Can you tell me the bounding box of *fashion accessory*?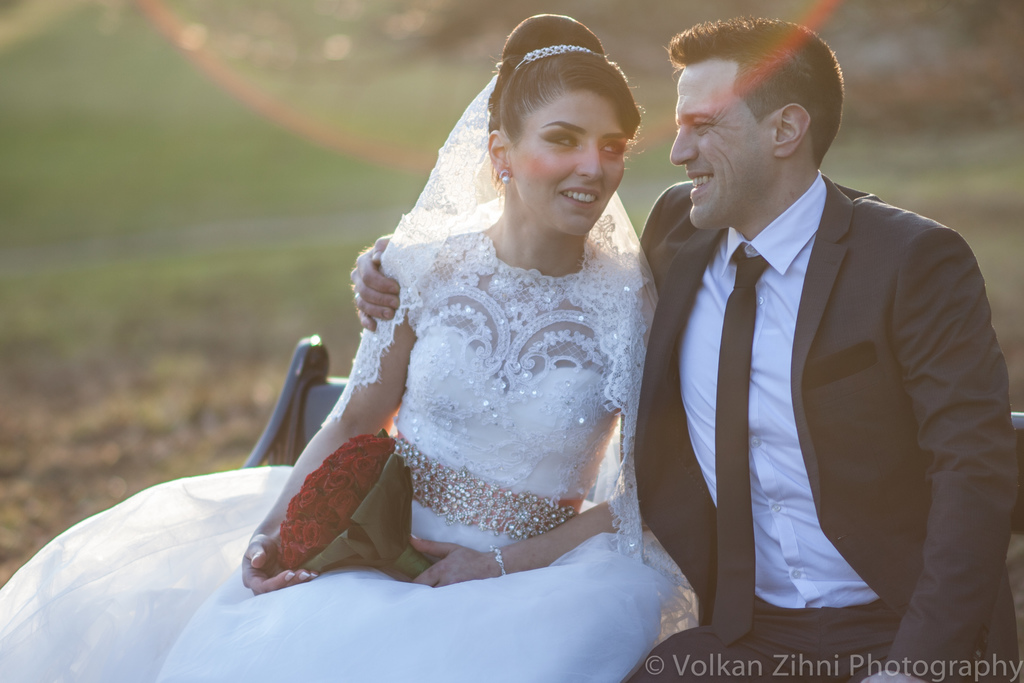
x1=487 y1=546 x2=506 y2=576.
